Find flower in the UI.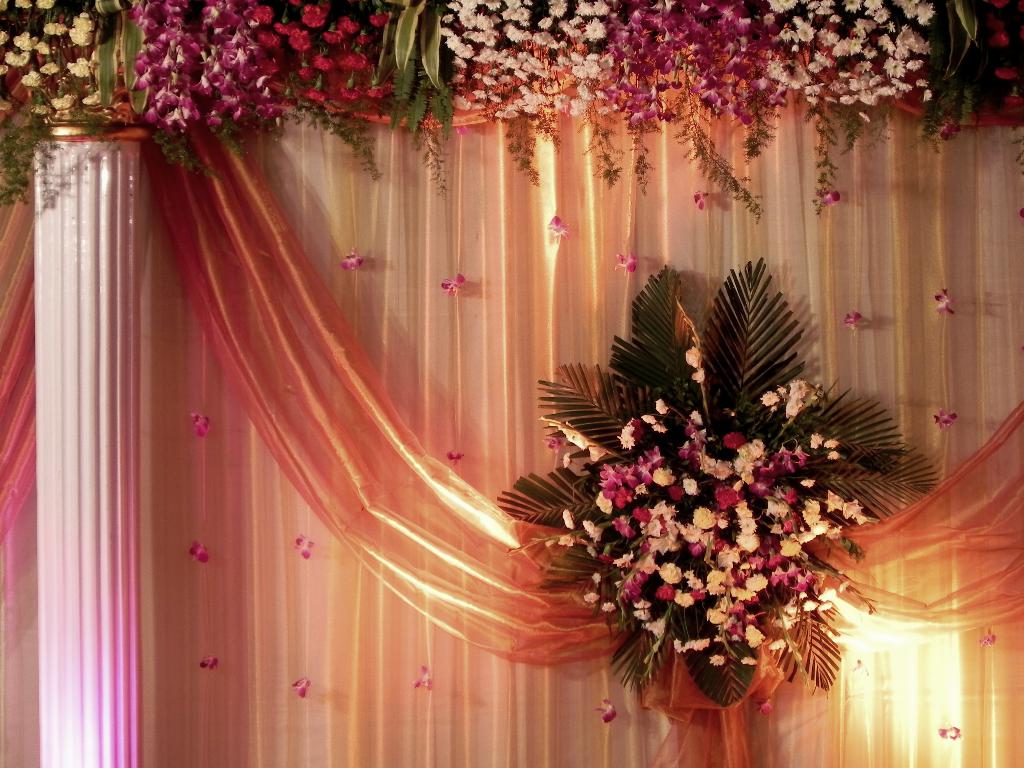
UI element at (left=758, top=698, right=774, bottom=717).
